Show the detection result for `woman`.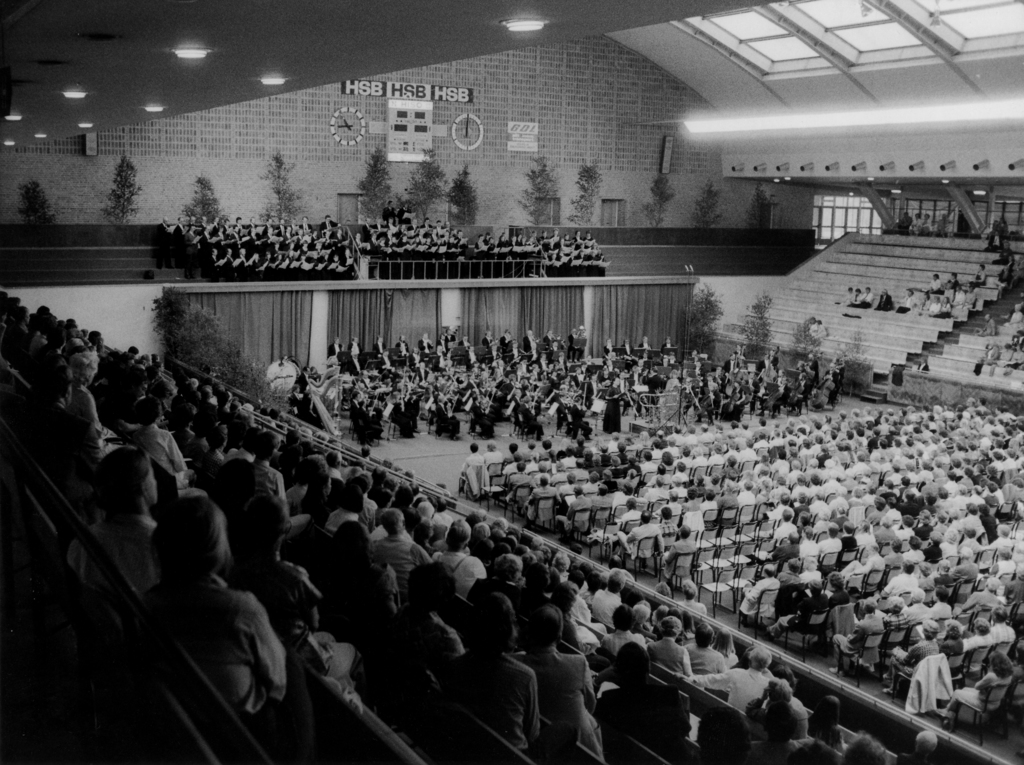
detection(966, 619, 993, 671).
